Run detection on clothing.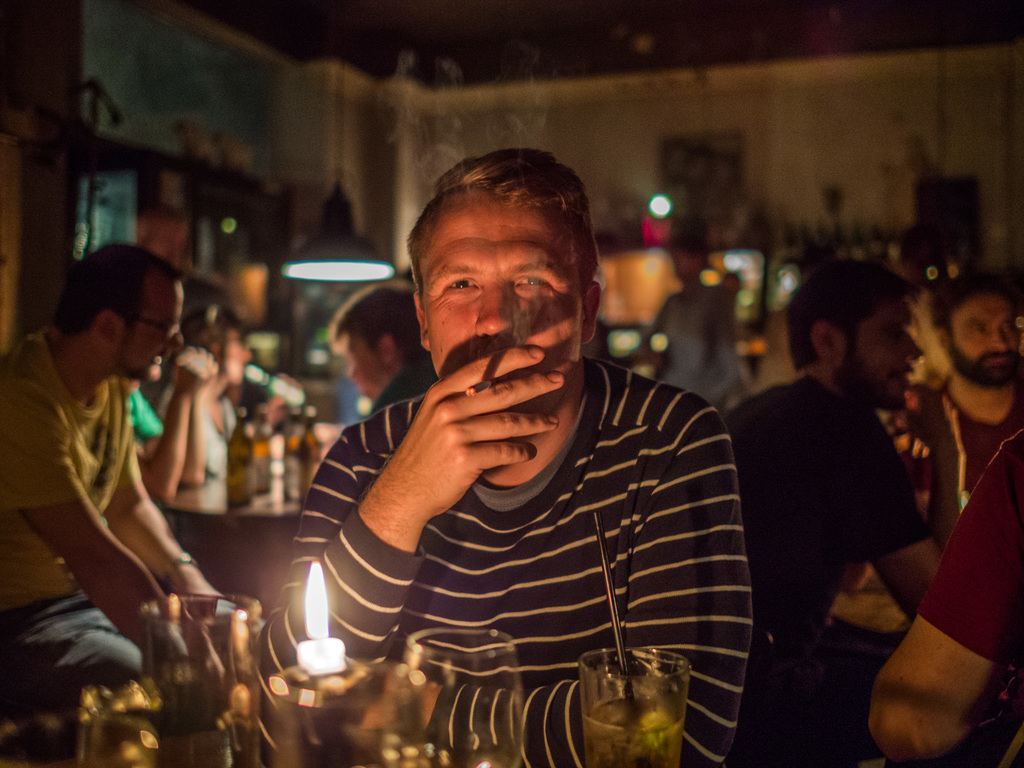
Result: [909,417,1023,767].
